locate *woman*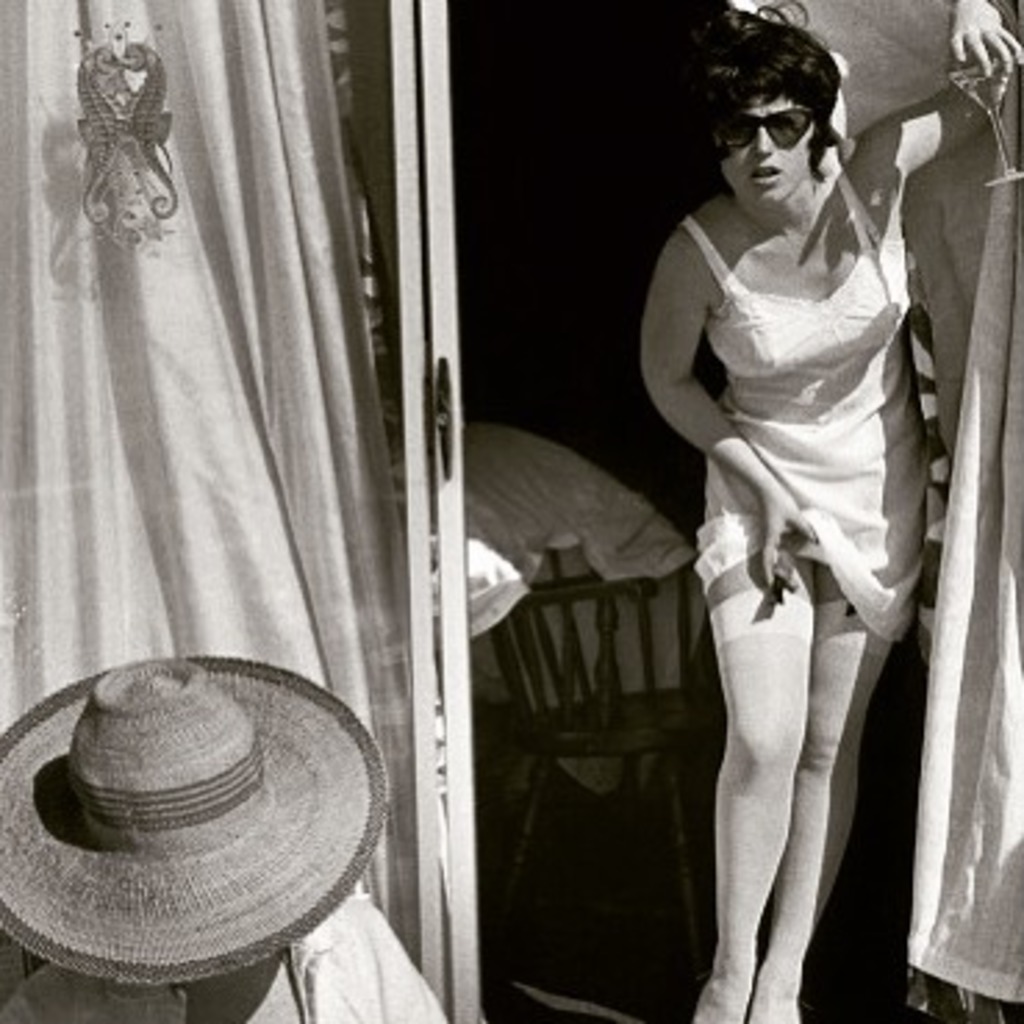
638,28,963,1002
